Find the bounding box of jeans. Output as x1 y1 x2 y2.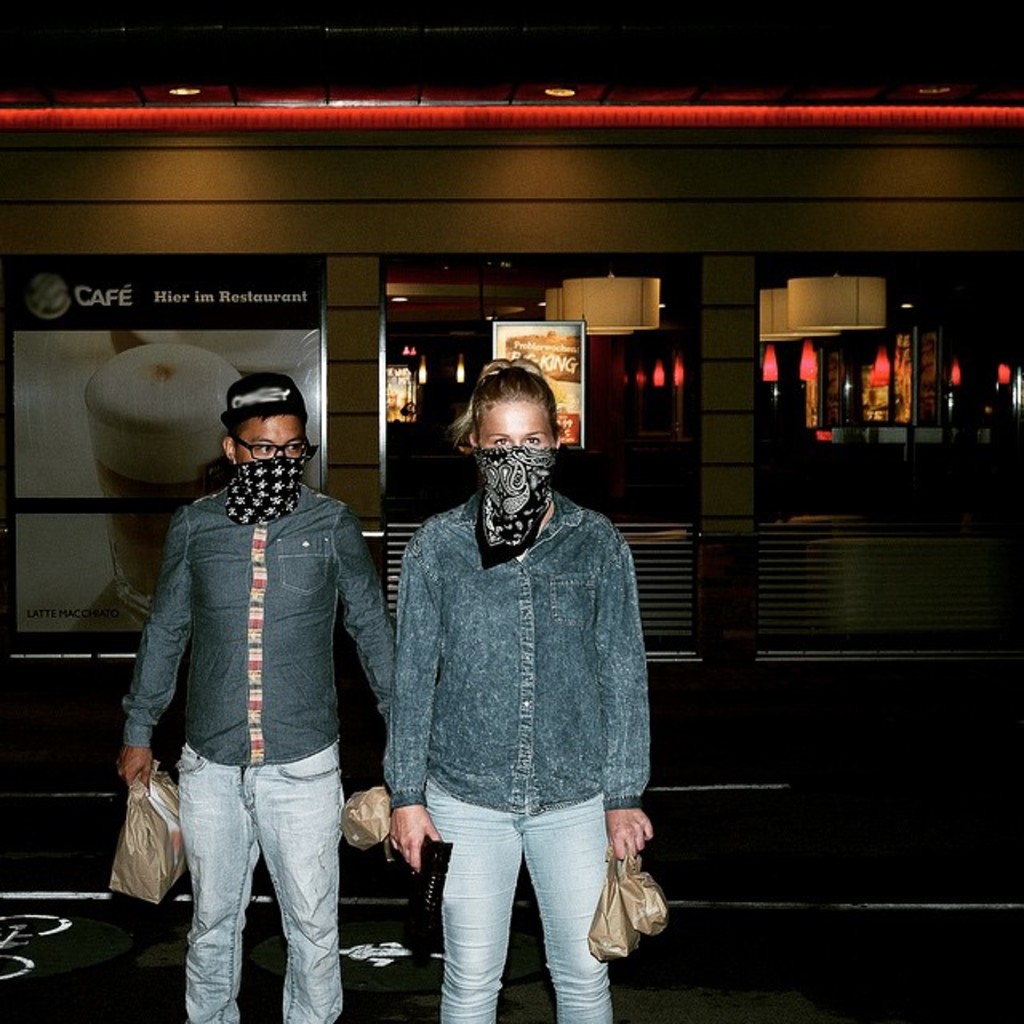
149 739 357 1016.
